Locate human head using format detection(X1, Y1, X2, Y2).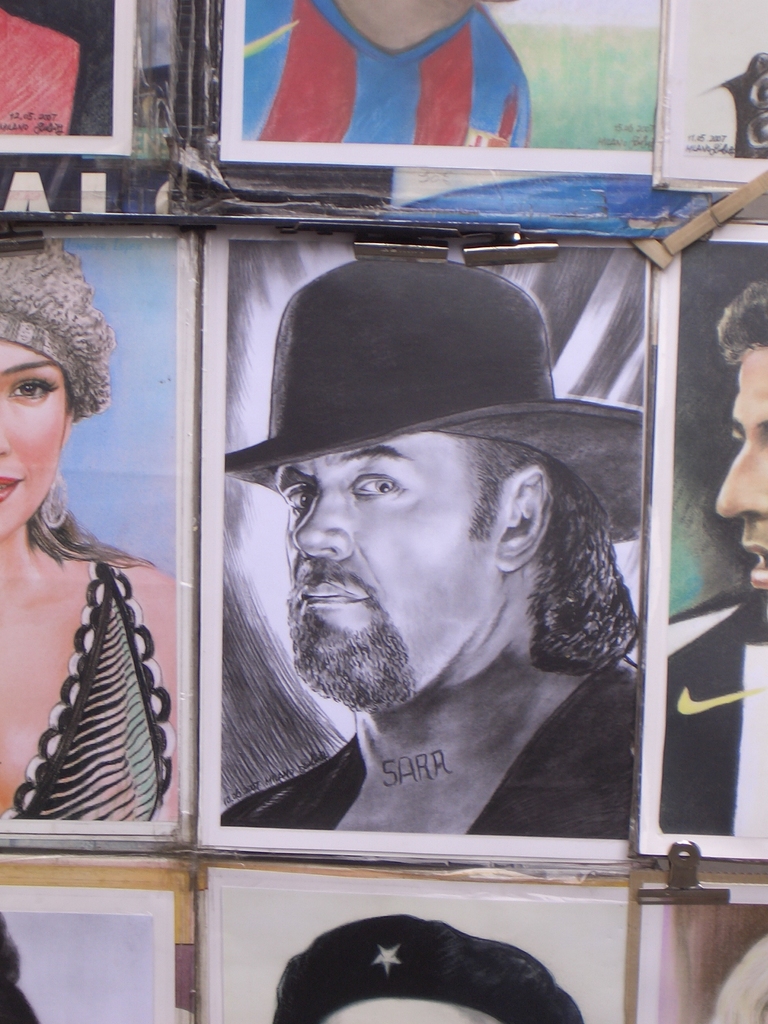
detection(305, 935, 549, 1023).
